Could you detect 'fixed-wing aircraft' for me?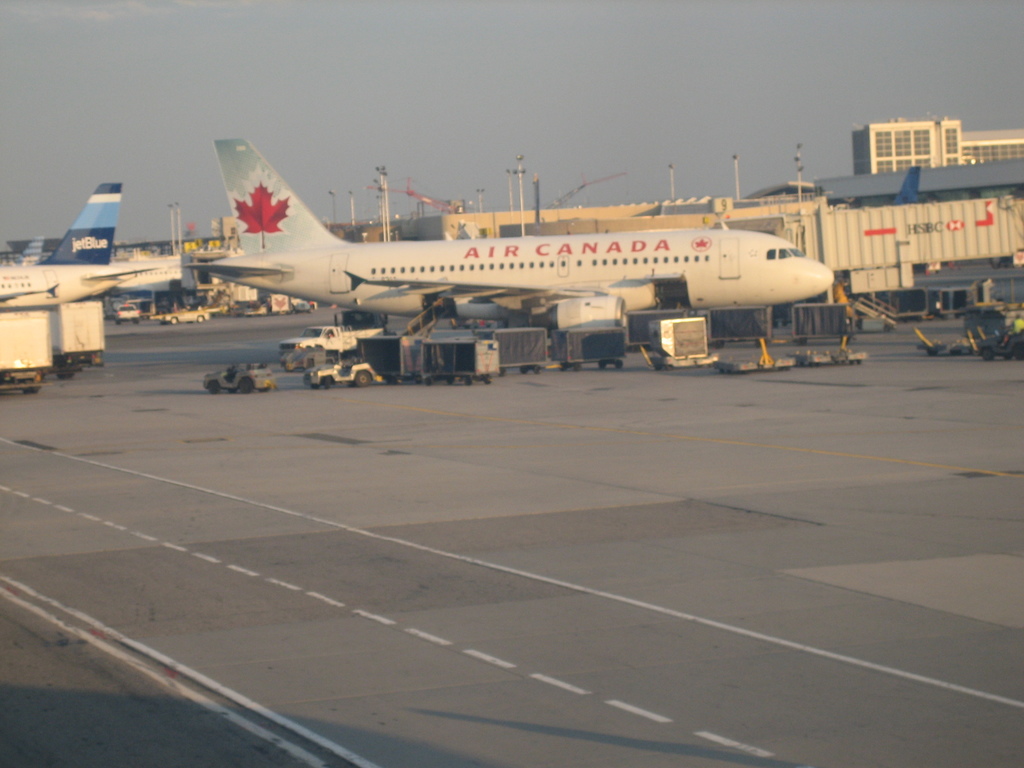
Detection result: <region>180, 134, 840, 339</region>.
